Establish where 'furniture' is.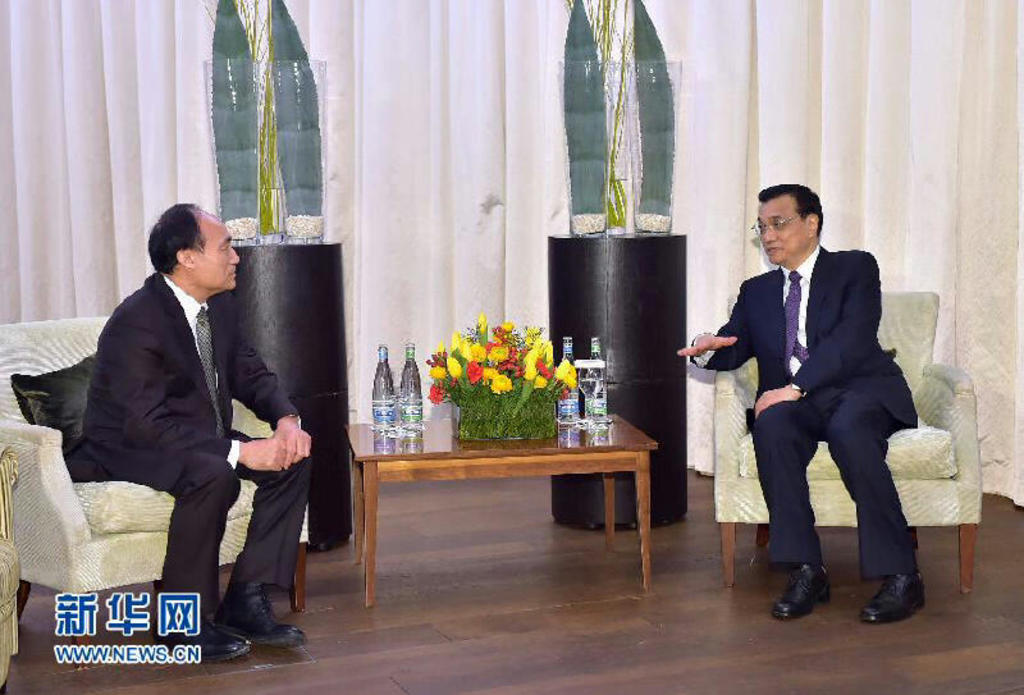
Established at <box>0,316,312,672</box>.
